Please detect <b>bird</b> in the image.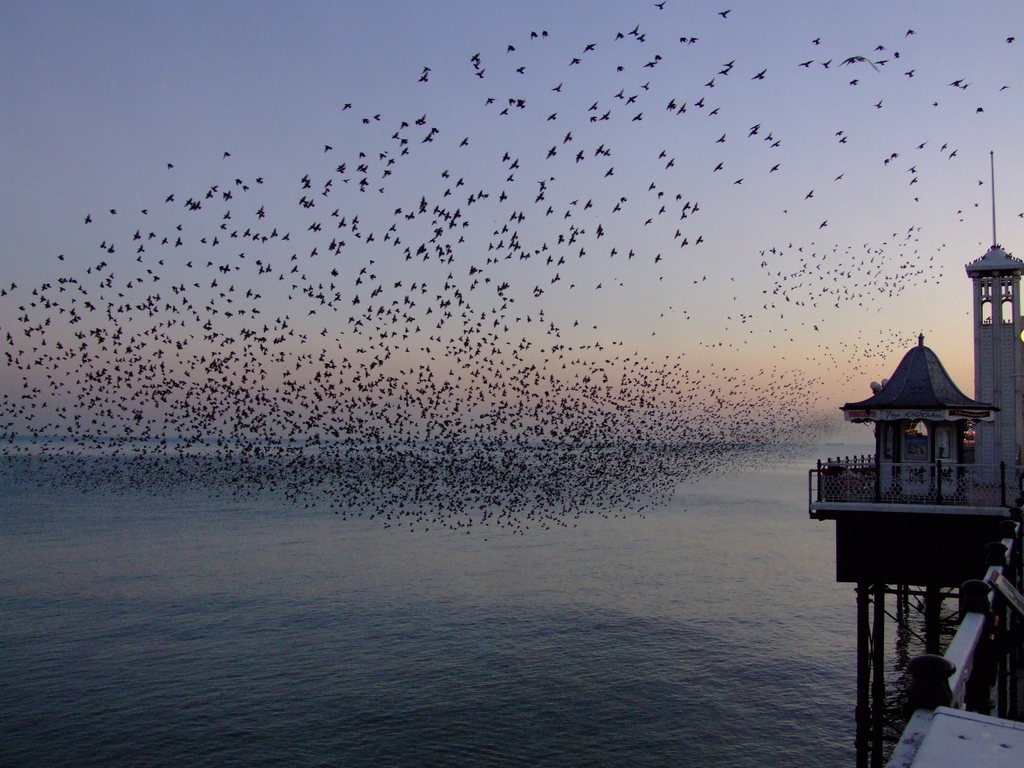
[x1=55, y1=253, x2=64, y2=262].
